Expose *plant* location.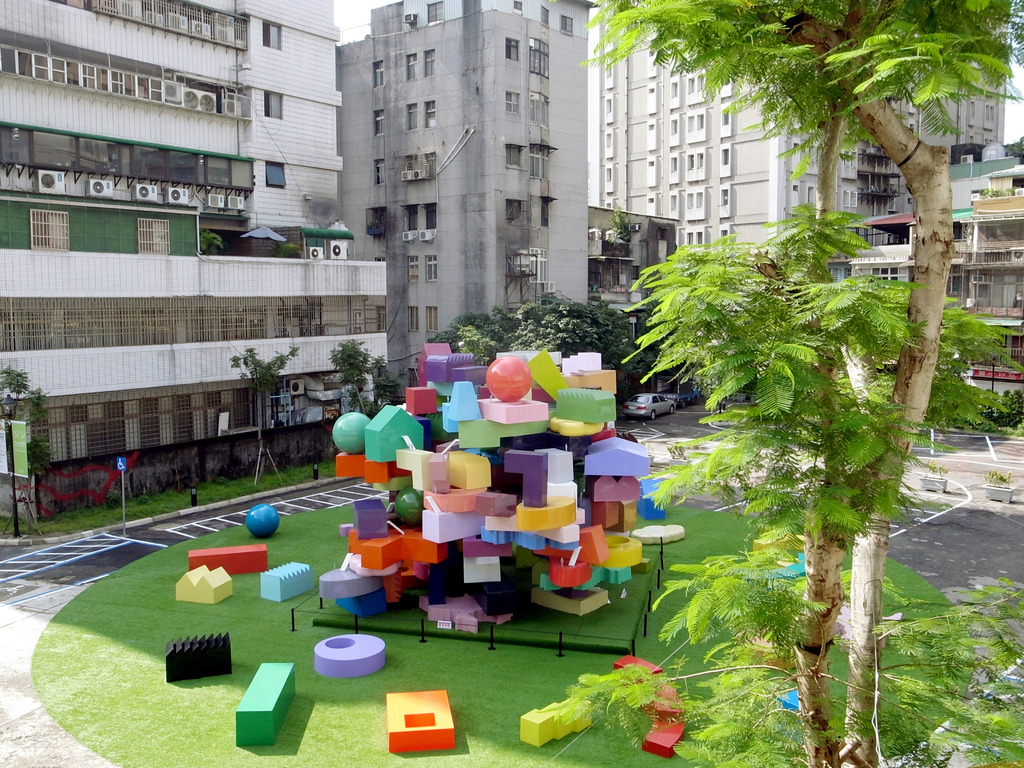
Exposed at bbox=[614, 376, 639, 414].
